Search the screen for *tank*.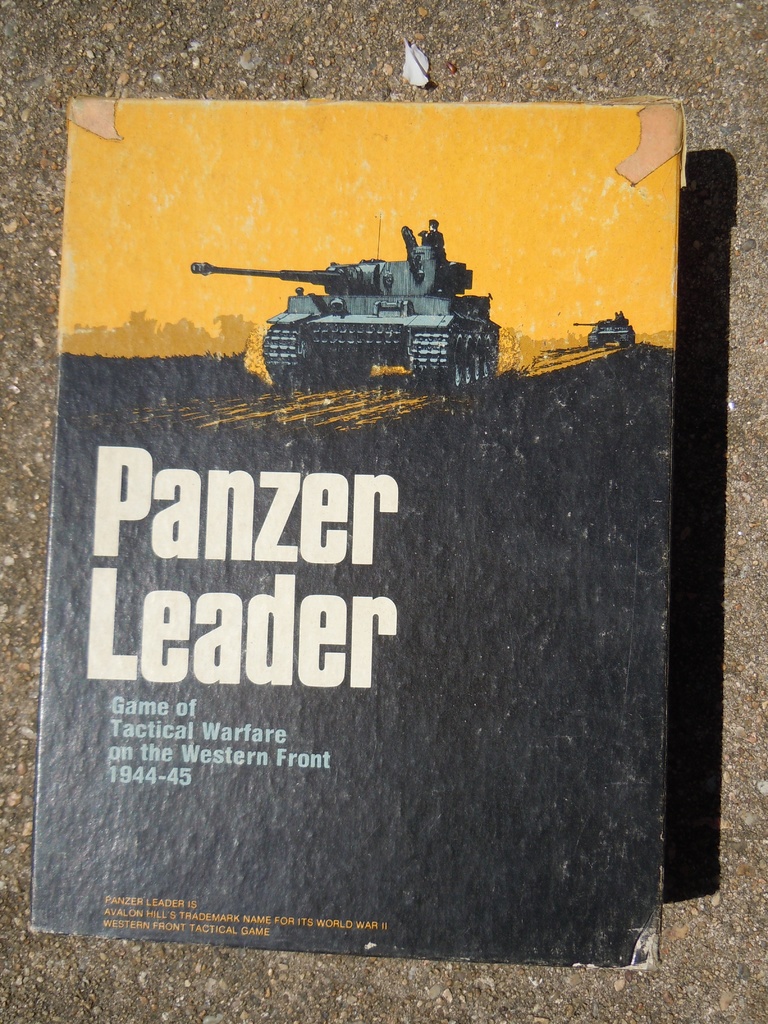
Found at [191,220,502,397].
